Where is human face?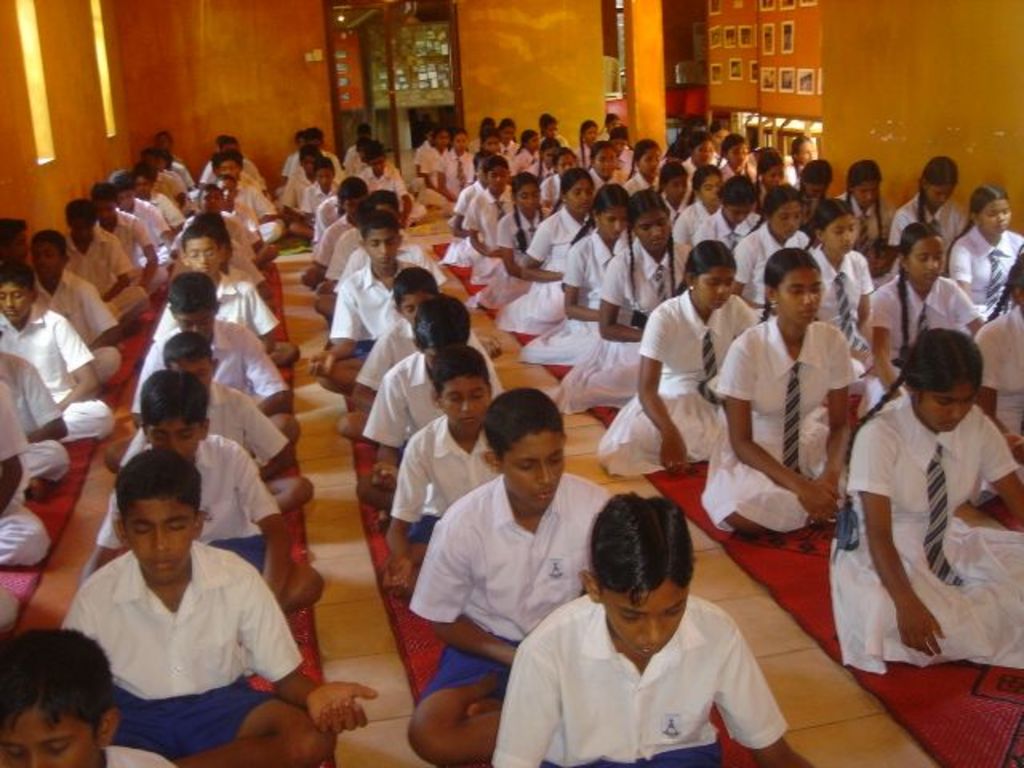
left=699, top=262, right=738, bottom=306.
